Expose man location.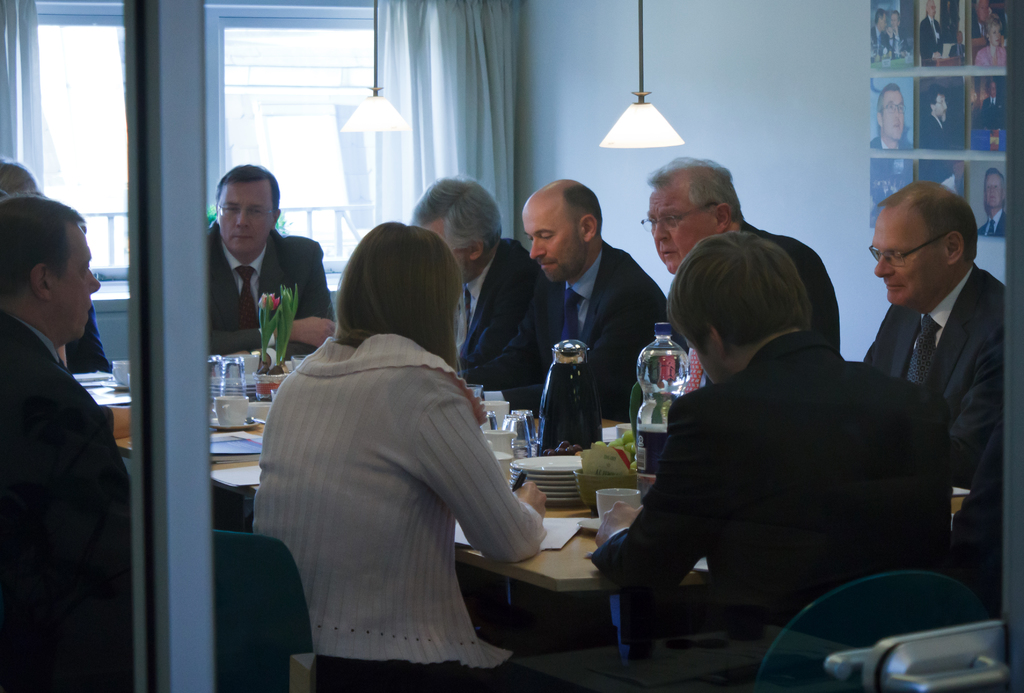
Exposed at (410,173,552,377).
